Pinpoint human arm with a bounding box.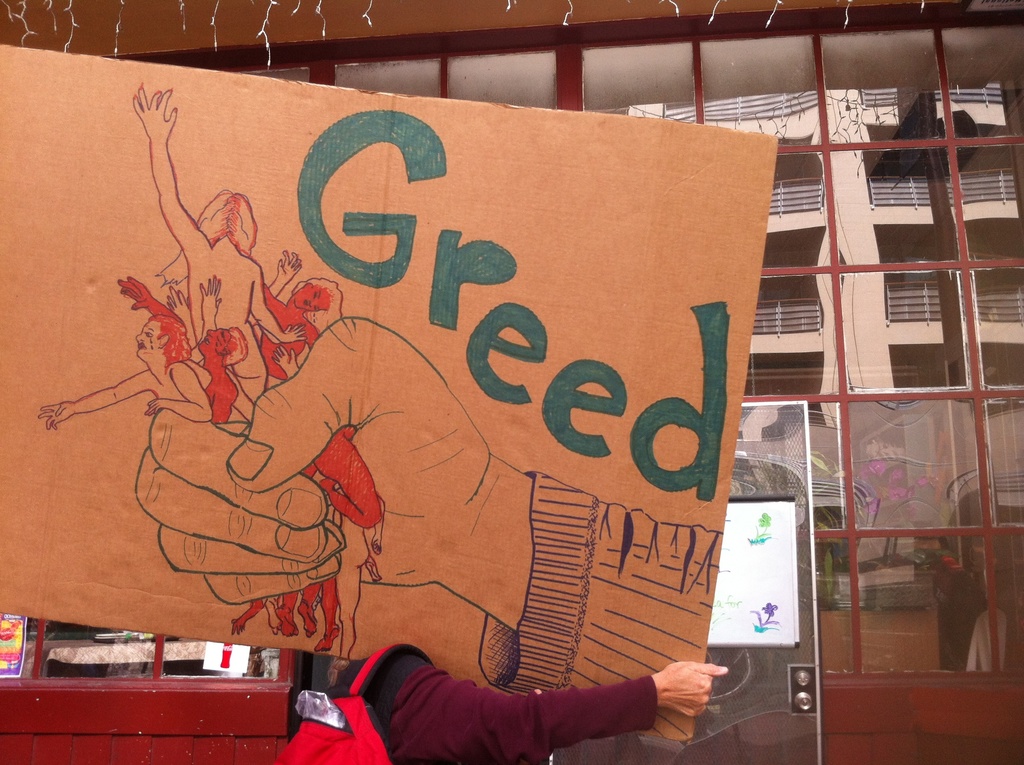
x1=250 y1=264 x2=306 y2=347.
